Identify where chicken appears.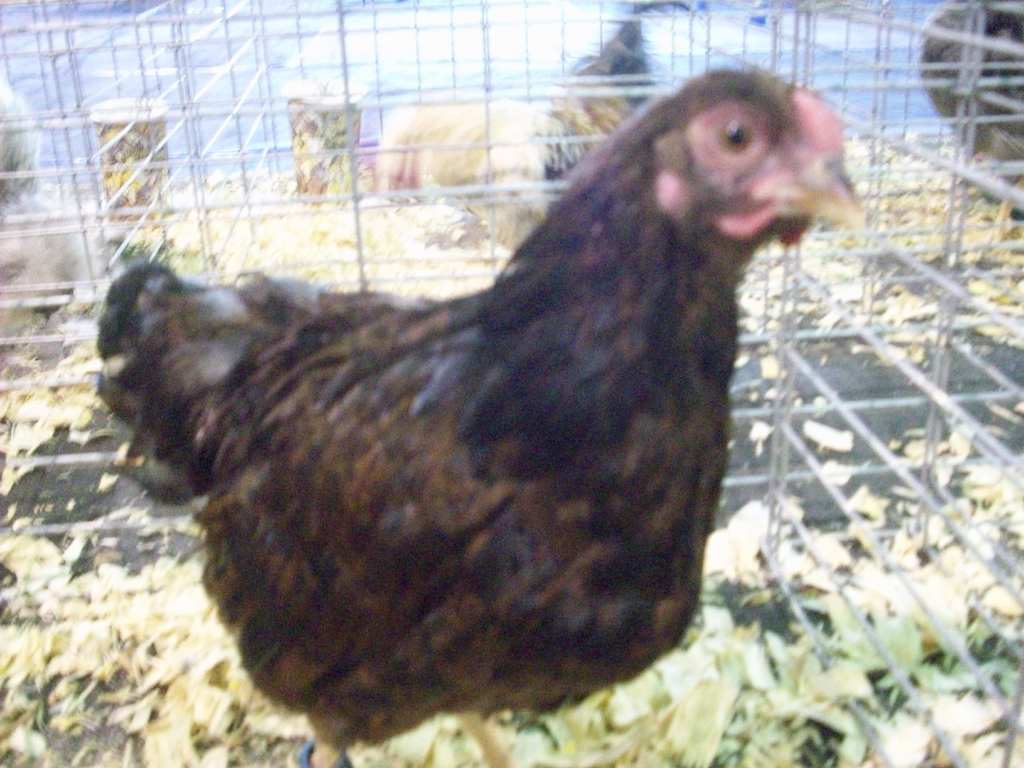
Appears at bbox=(554, 0, 664, 147).
